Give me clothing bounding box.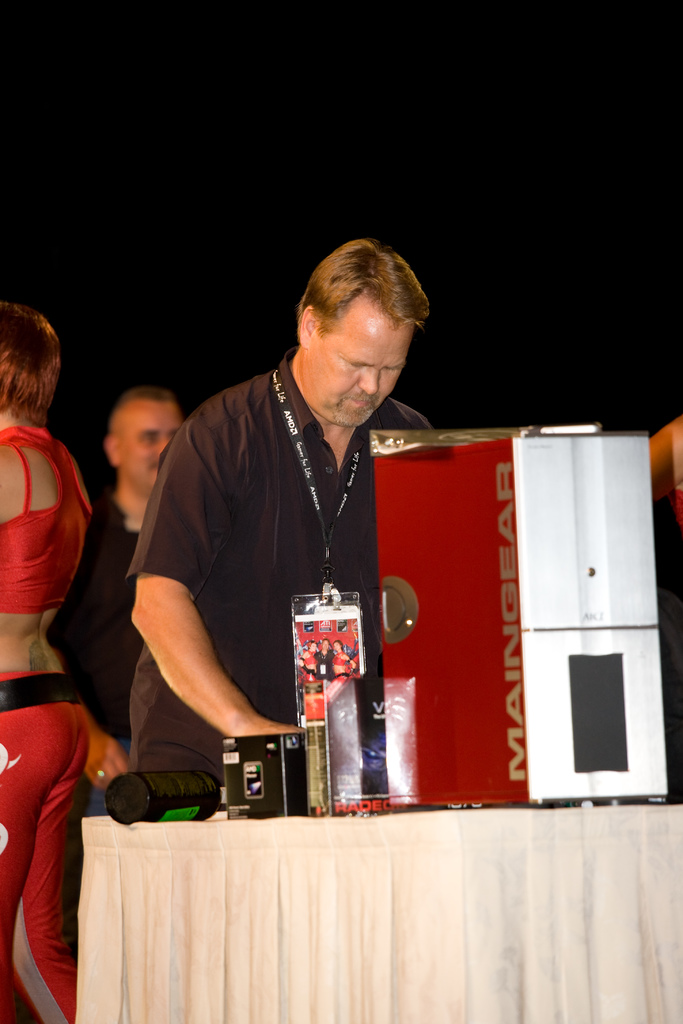
bbox=[136, 330, 443, 797].
